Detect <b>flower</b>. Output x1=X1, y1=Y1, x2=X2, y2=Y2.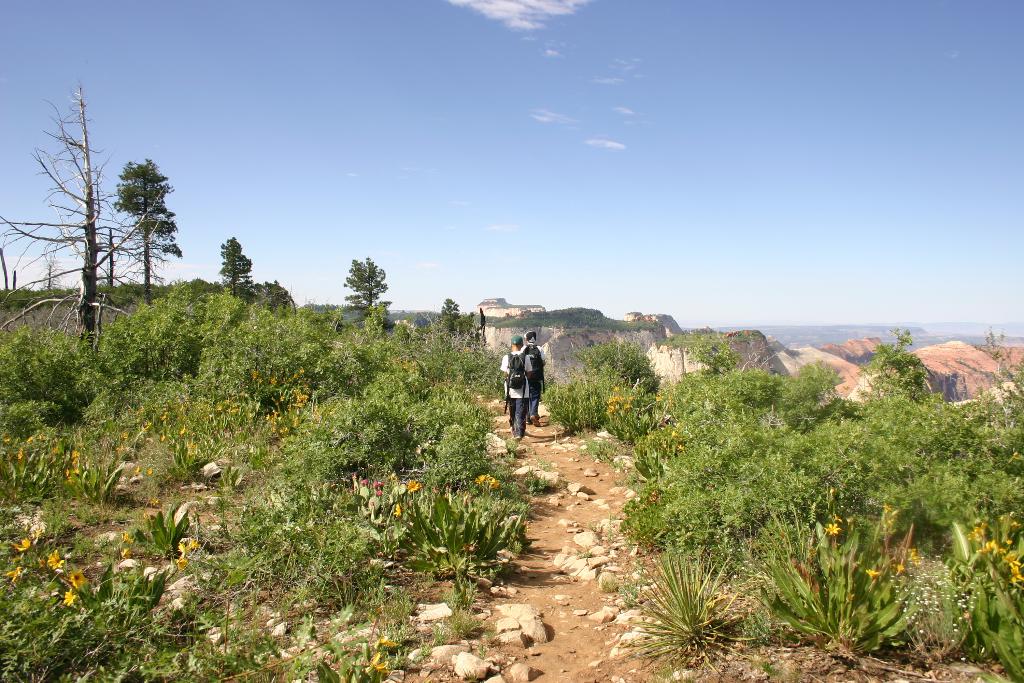
x1=353, y1=473, x2=357, y2=477.
